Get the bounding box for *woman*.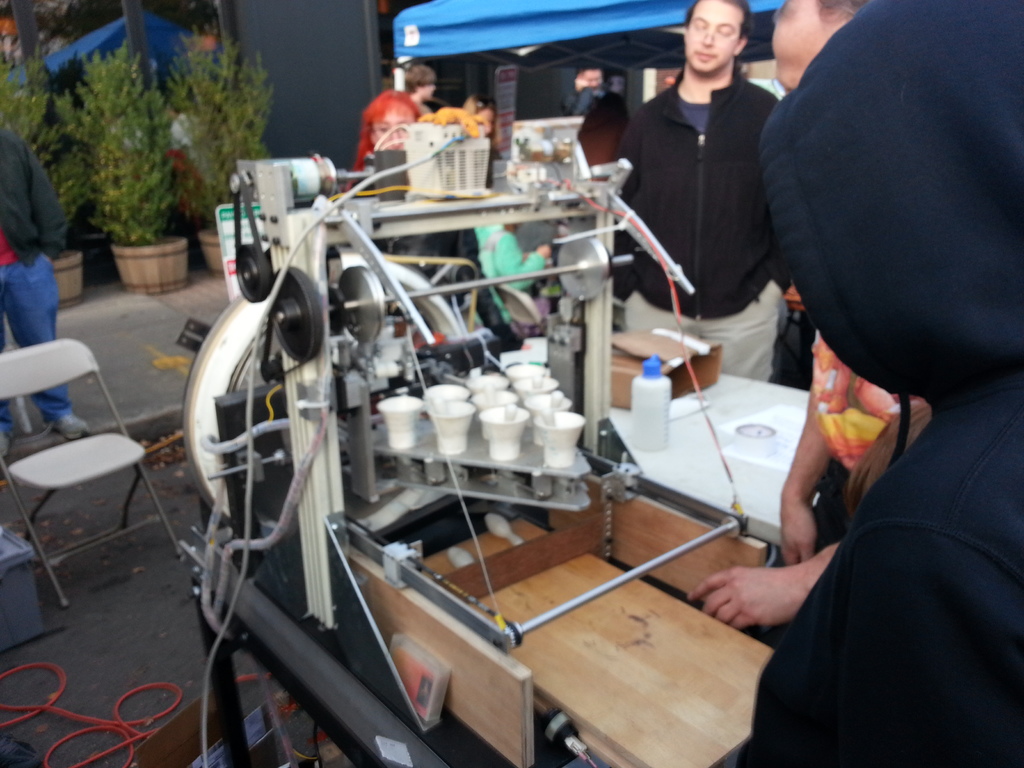
(left=336, top=81, right=500, bottom=193).
